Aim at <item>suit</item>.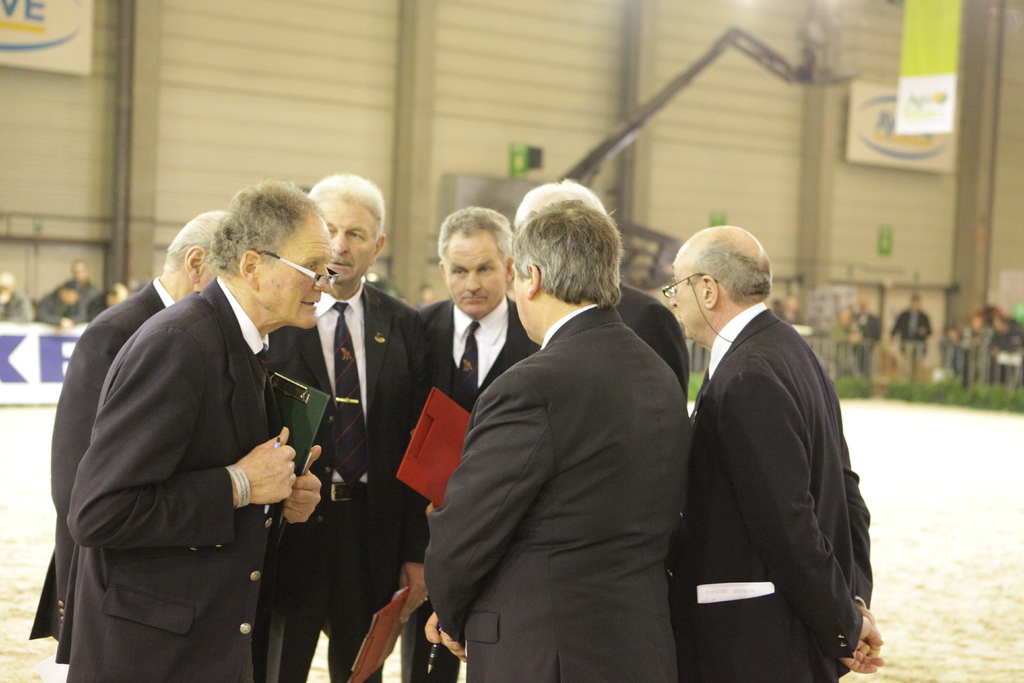
Aimed at 31, 273, 173, 651.
